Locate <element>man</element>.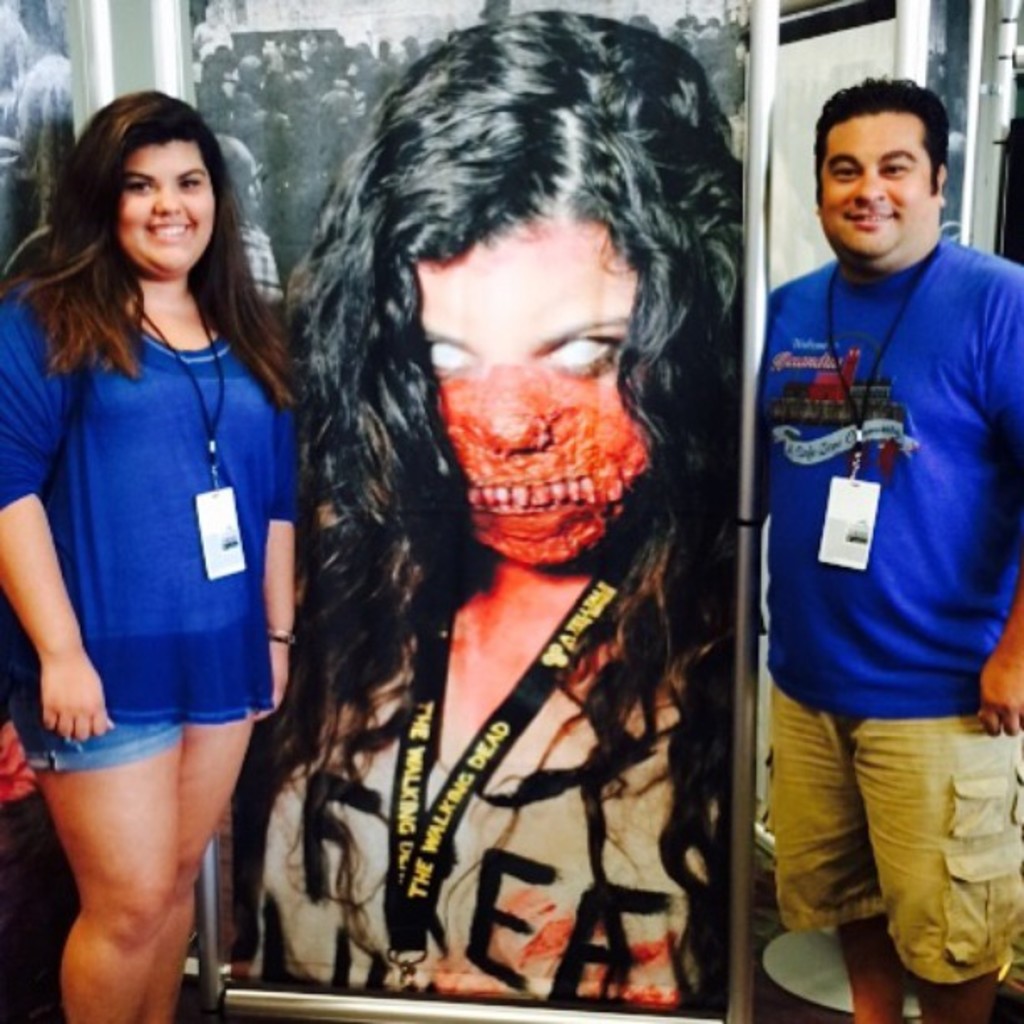
Bounding box: l=741, t=55, r=1023, b=982.
